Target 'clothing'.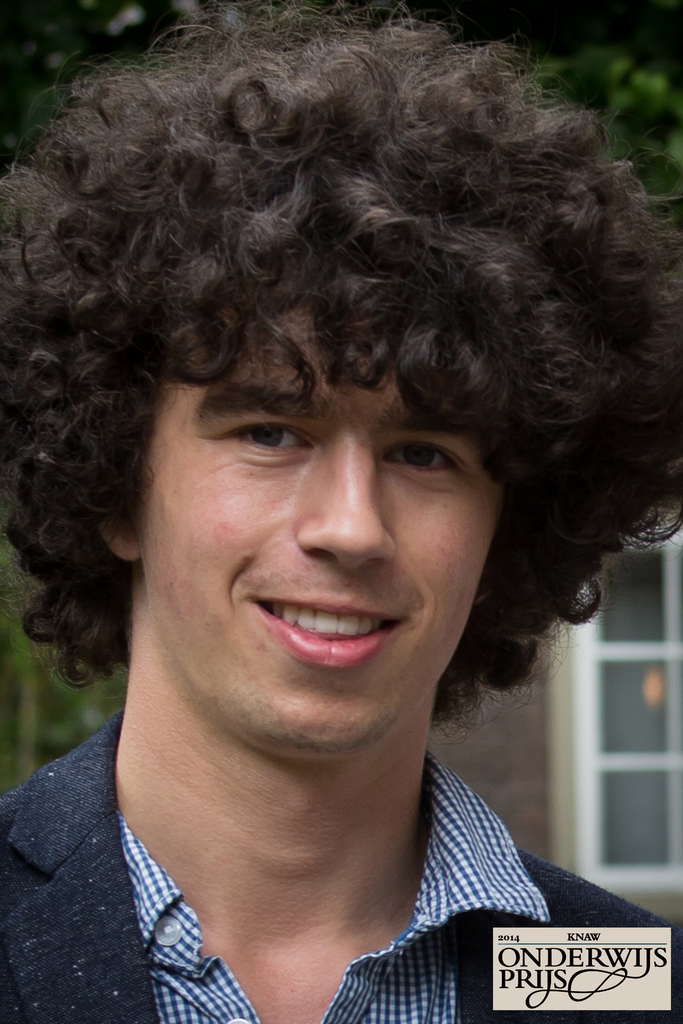
Target region: <bbox>0, 774, 661, 1009</bbox>.
